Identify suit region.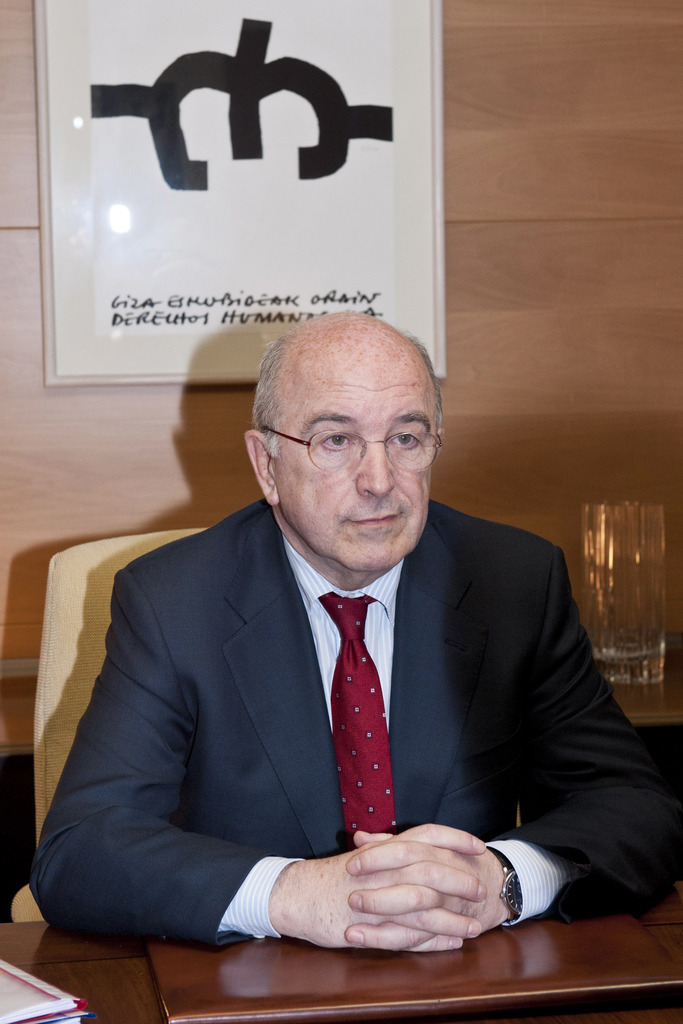
Region: crop(132, 492, 564, 966).
